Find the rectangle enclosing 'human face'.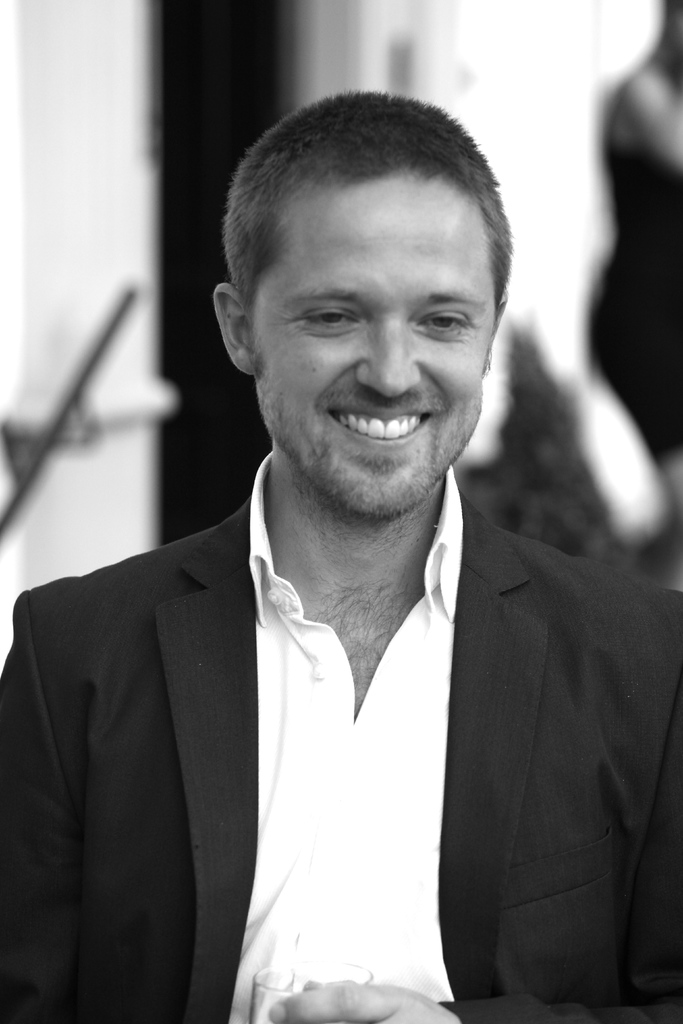
(left=244, top=172, right=495, bottom=520).
